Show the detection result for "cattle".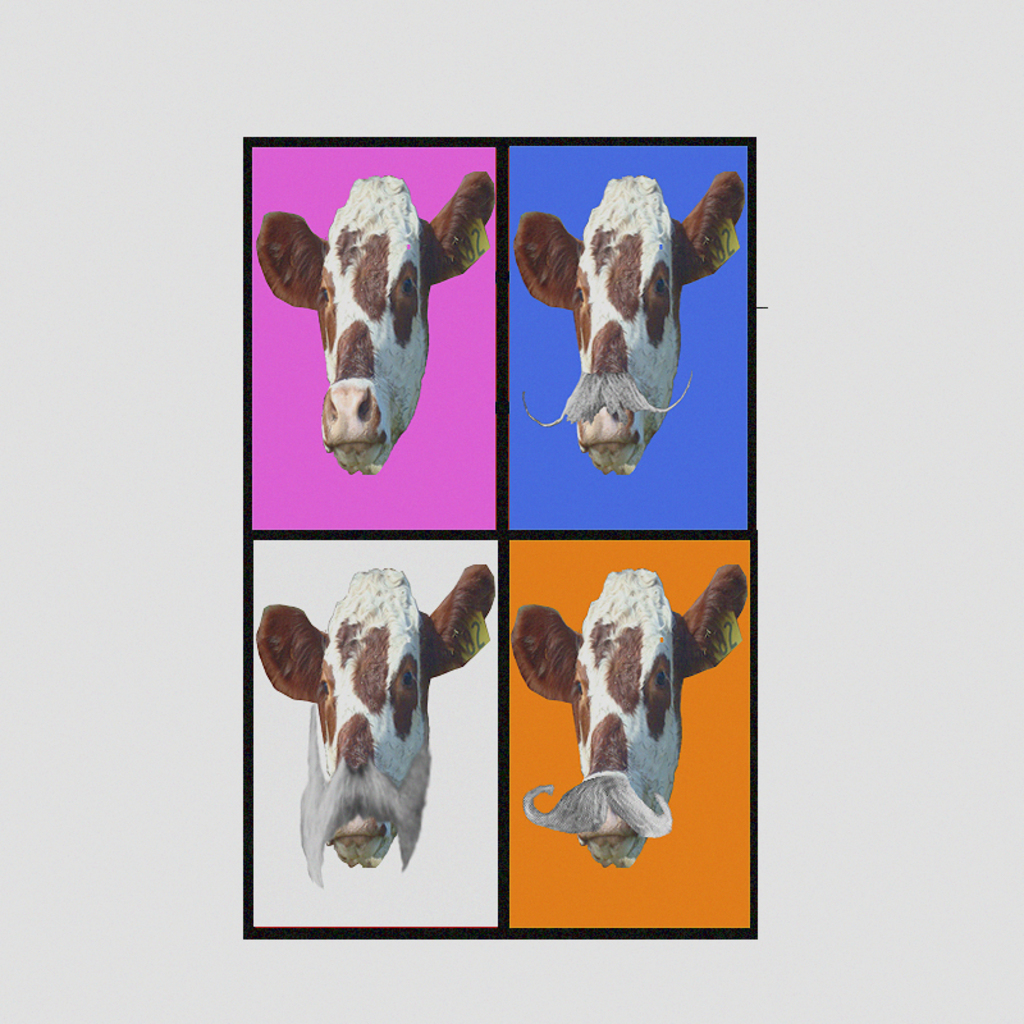
[273, 147, 499, 506].
